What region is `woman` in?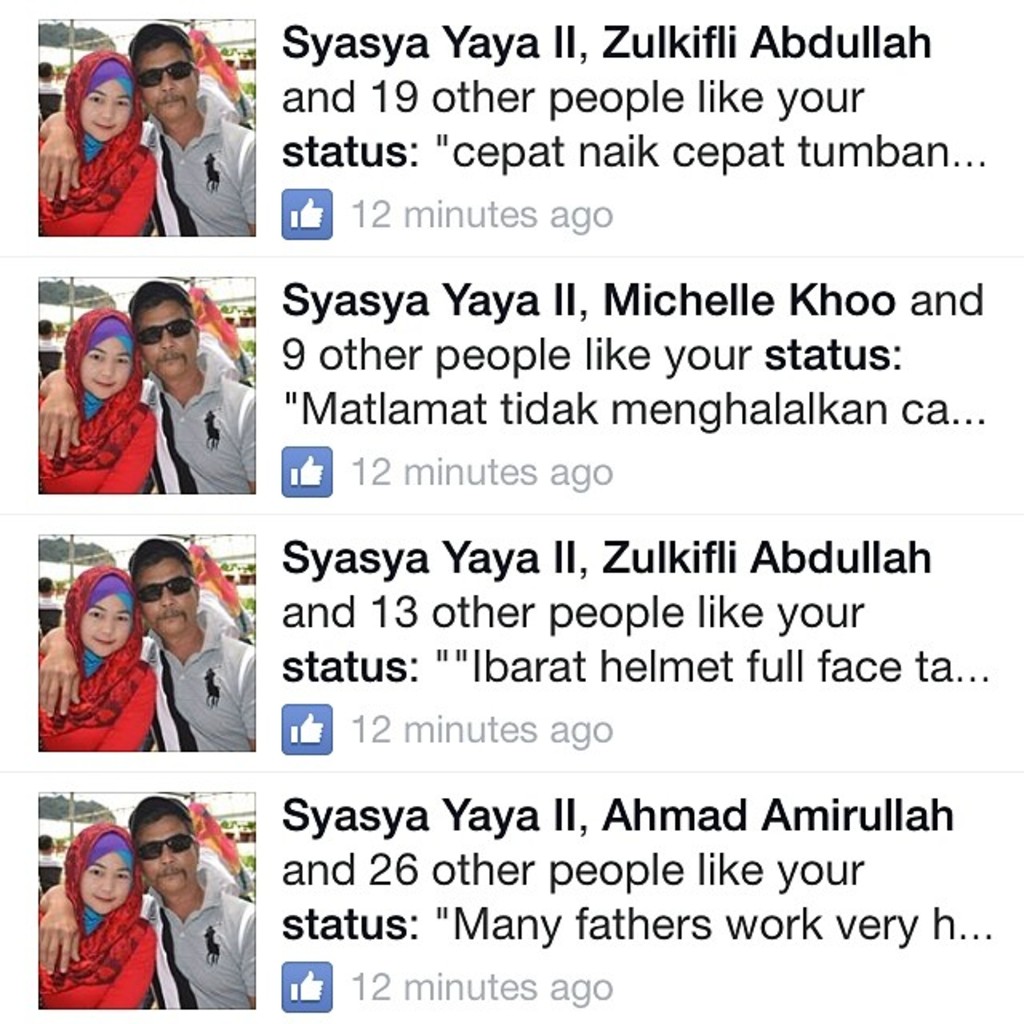
<region>32, 43, 160, 237</region>.
